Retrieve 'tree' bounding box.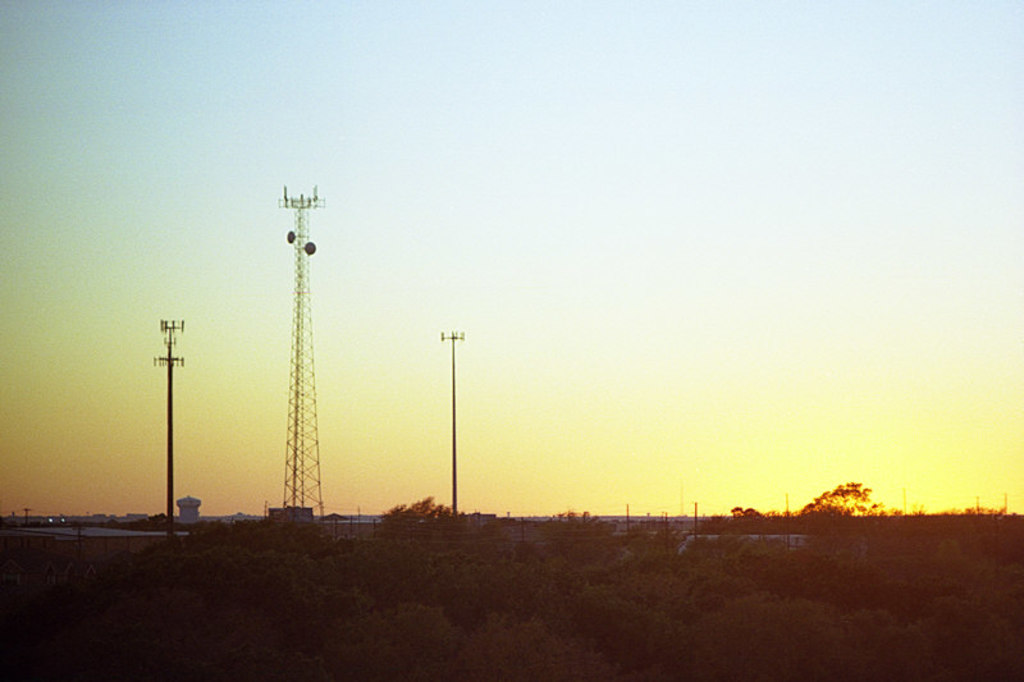
Bounding box: [x1=733, y1=496, x2=768, y2=516].
